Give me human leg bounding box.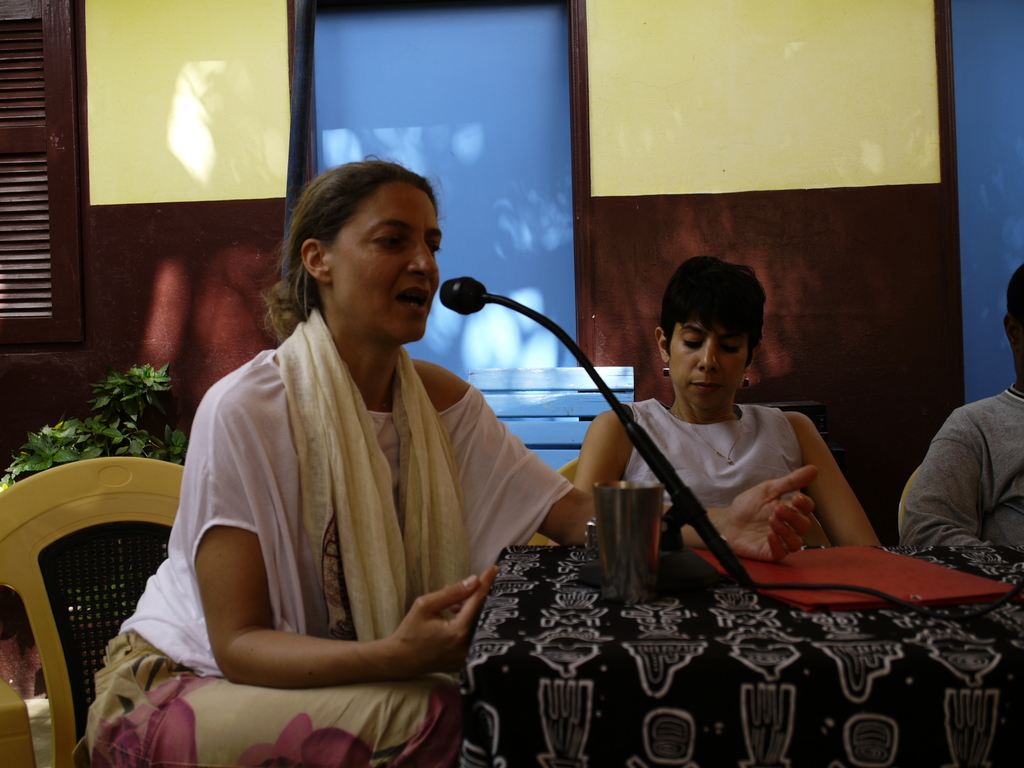
bbox=(81, 635, 464, 767).
